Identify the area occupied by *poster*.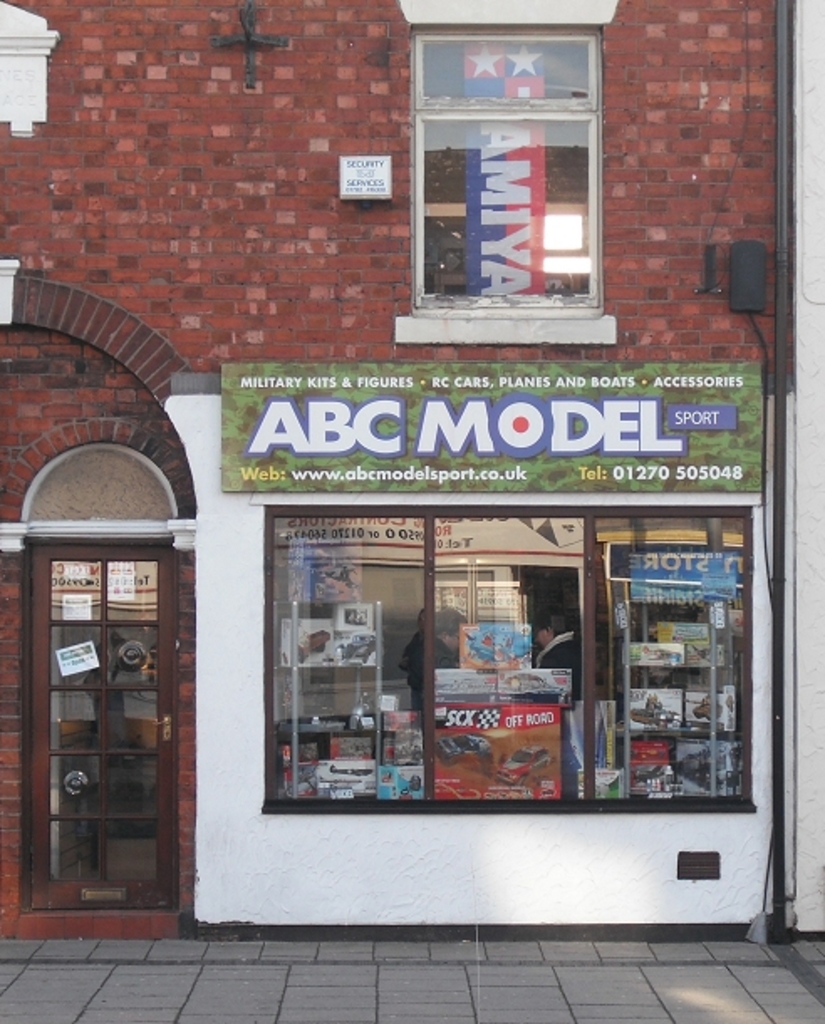
Area: 426/697/555/799.
